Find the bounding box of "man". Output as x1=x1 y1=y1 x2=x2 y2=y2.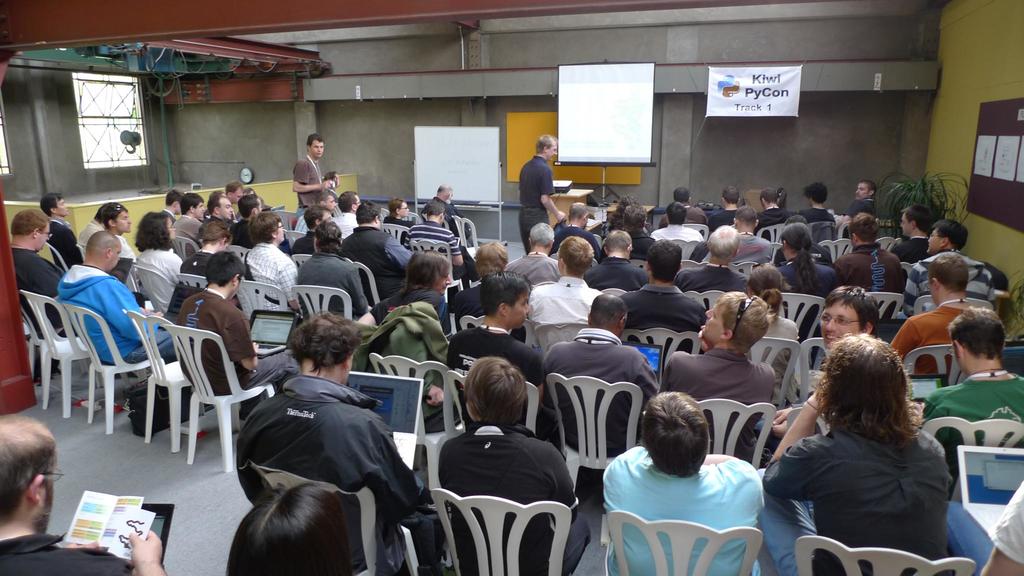
x1=737 y1=287 x2=877 y2=466.
